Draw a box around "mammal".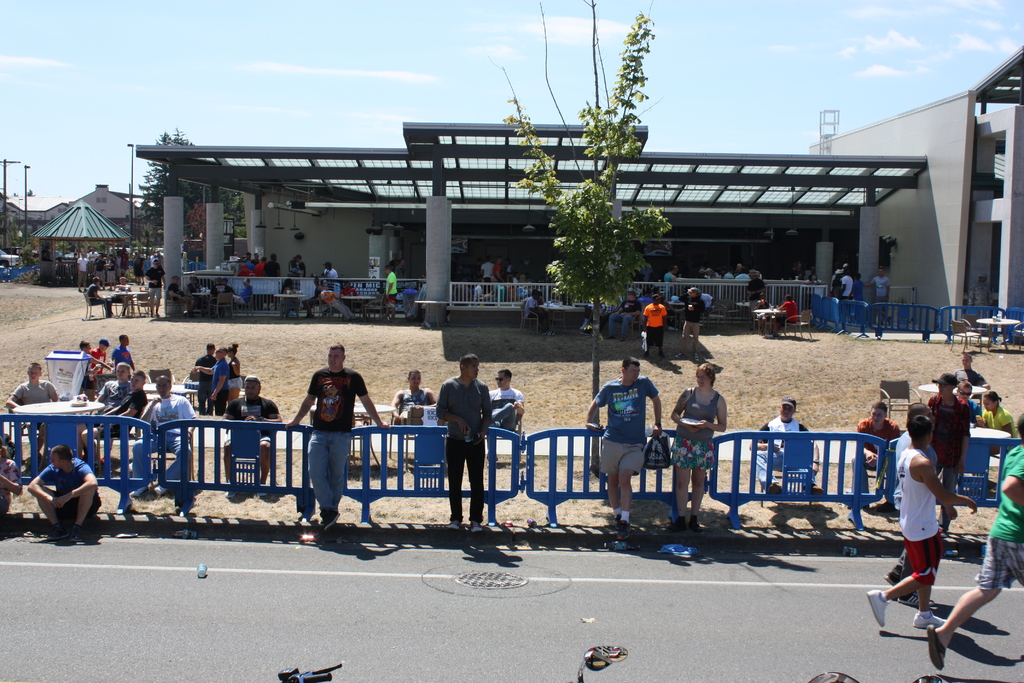
x1=190 y1=345 x2=227 y2=418.
